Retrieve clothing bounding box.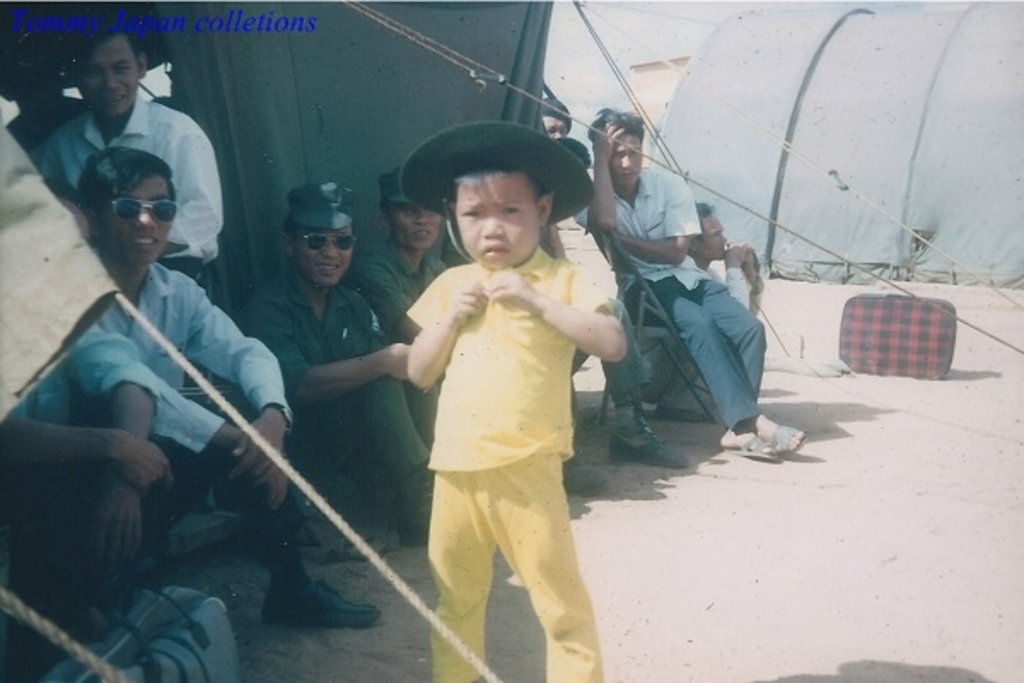
Bounding box: bbox=(0, 328, 162, 546).
